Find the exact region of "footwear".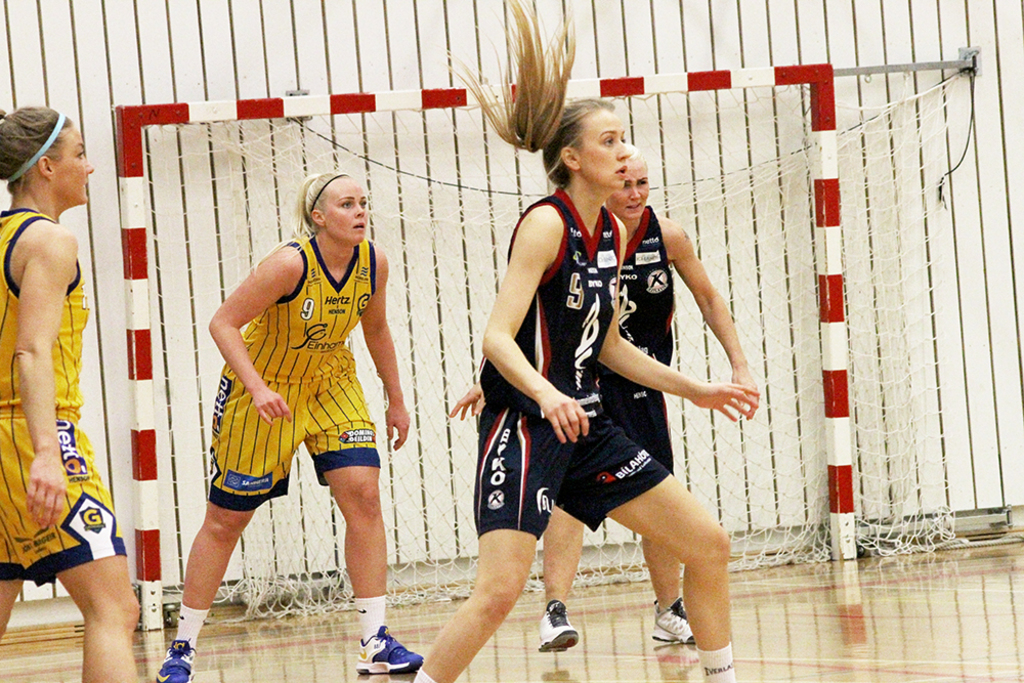
Exact region: crop(349, 624, 426, 675).
